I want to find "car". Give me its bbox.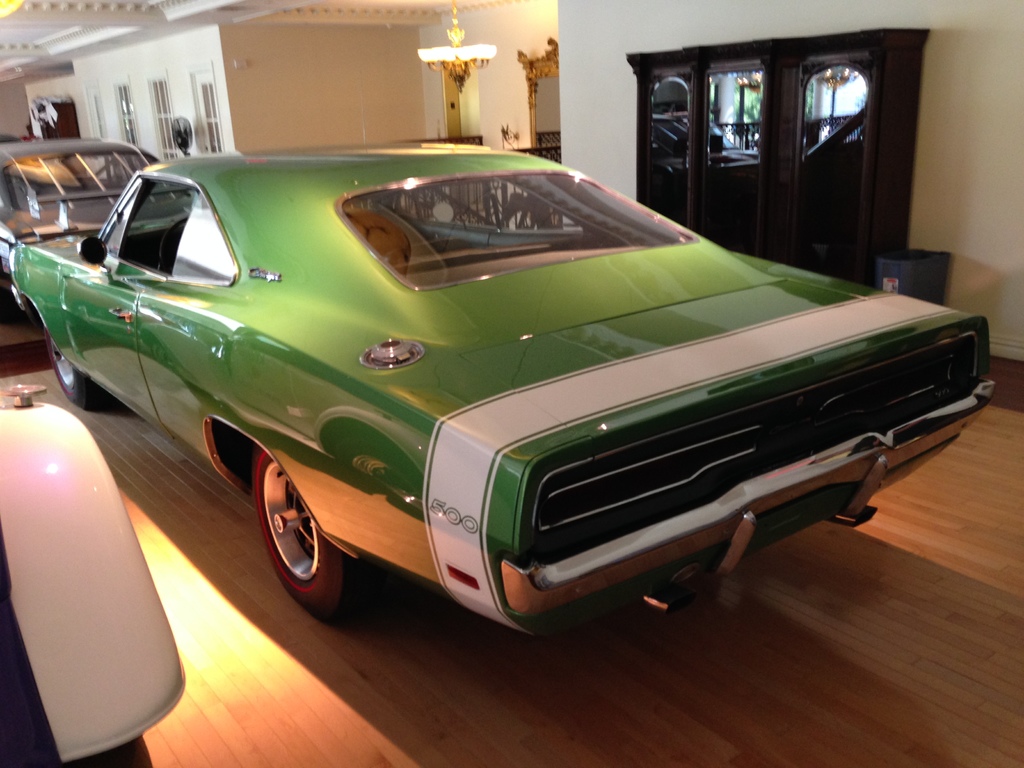
<region>49, 134, 1000, 648</region>.
